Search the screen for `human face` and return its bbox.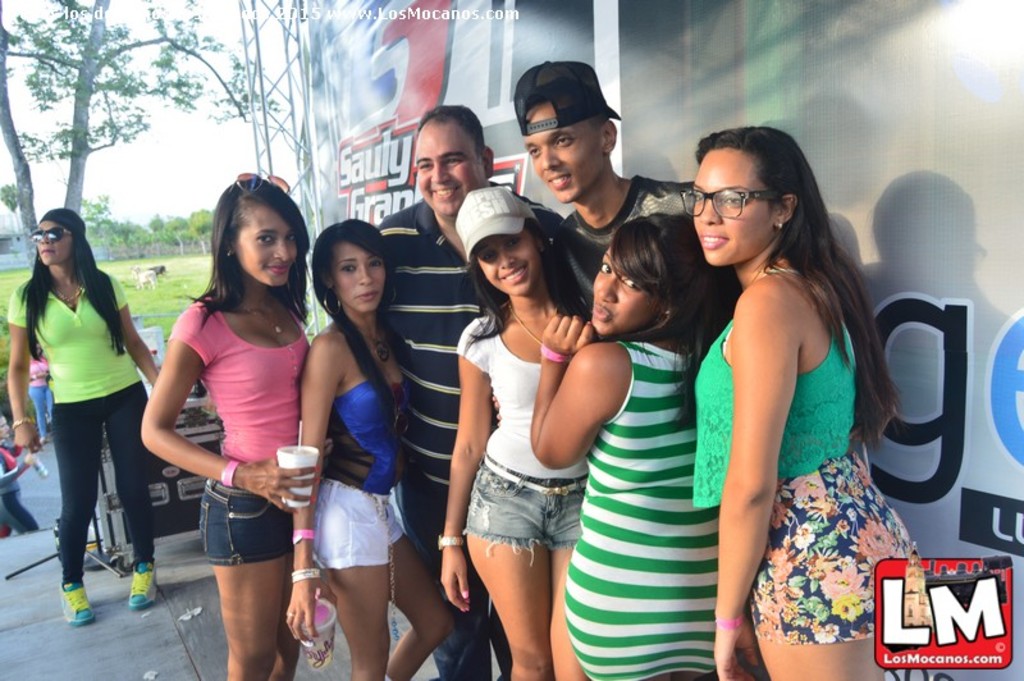
Found: [229,205,298,287].
